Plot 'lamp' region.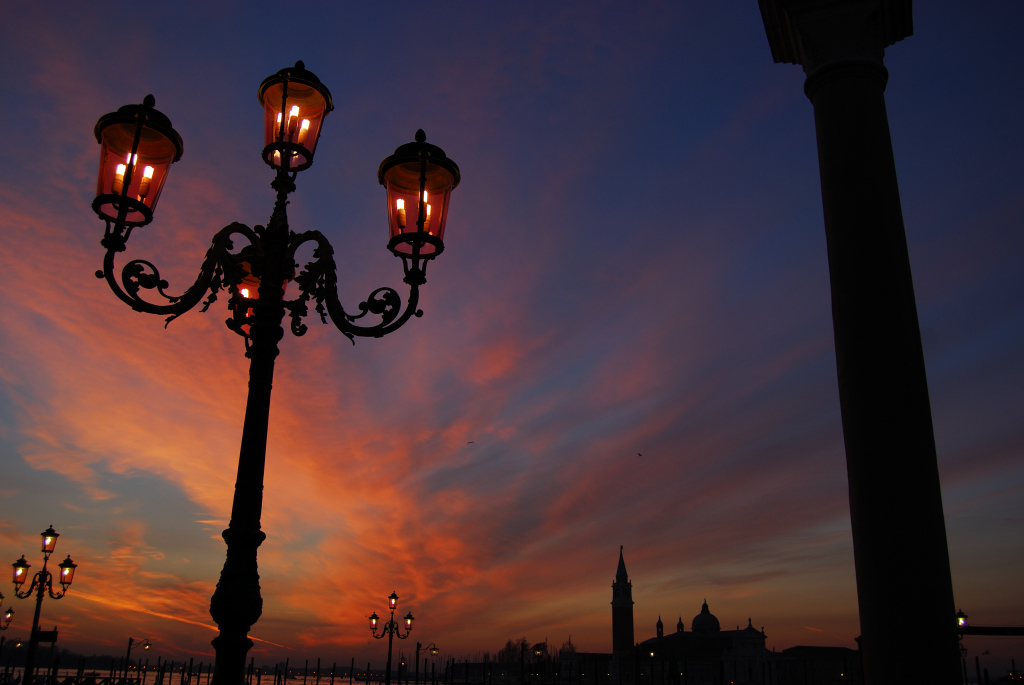
Plotted at 387:590:401:606.
